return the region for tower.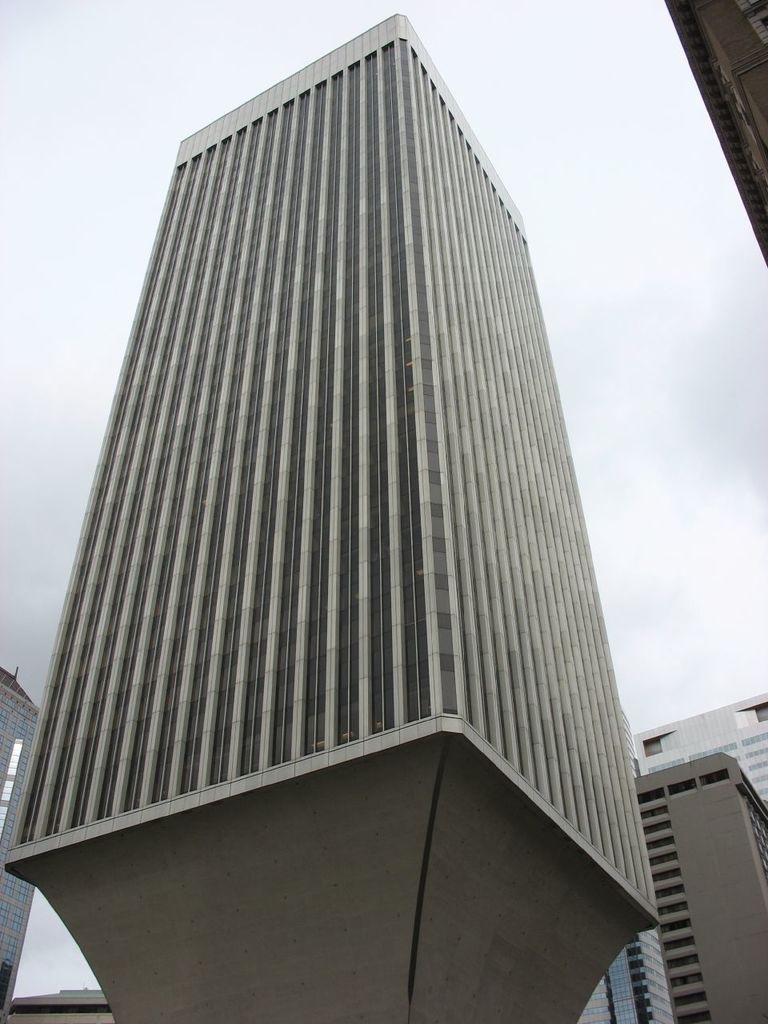
<bbox>6, 0, 671, 977</bbox>.
